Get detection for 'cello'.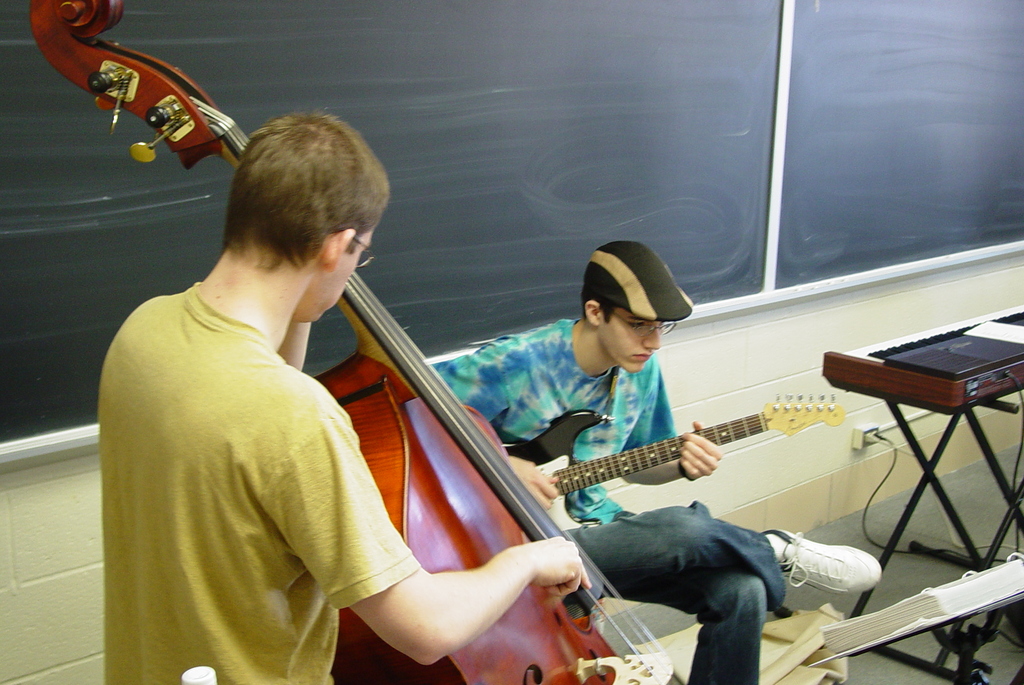
Detection: left=29, top=0, right=678, bottom=684.
